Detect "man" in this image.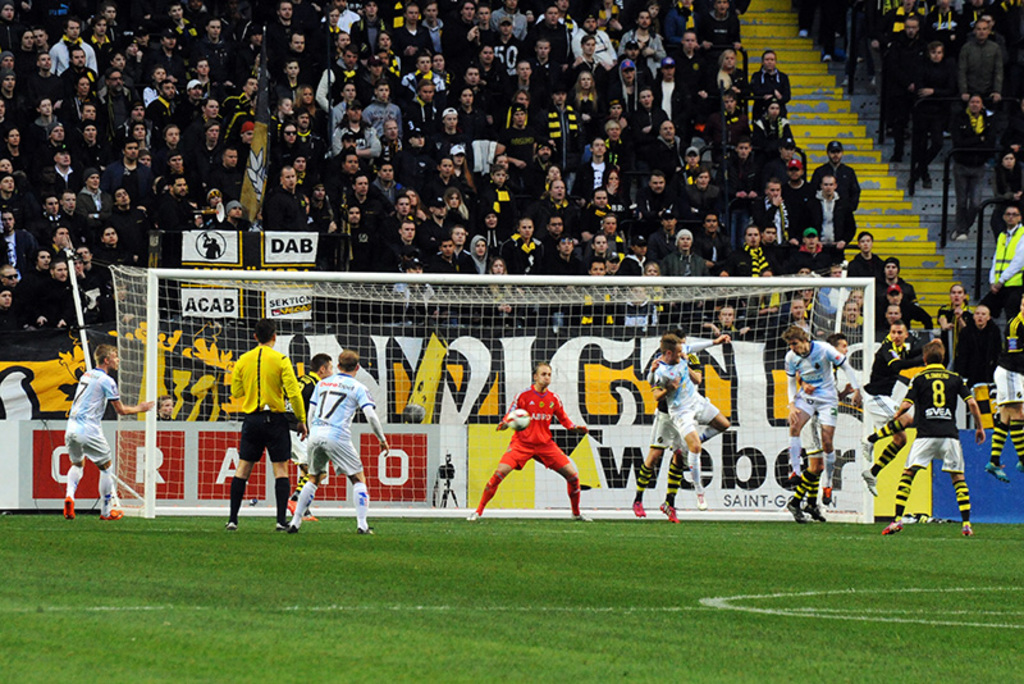
Detection: 462/362/591/523.
